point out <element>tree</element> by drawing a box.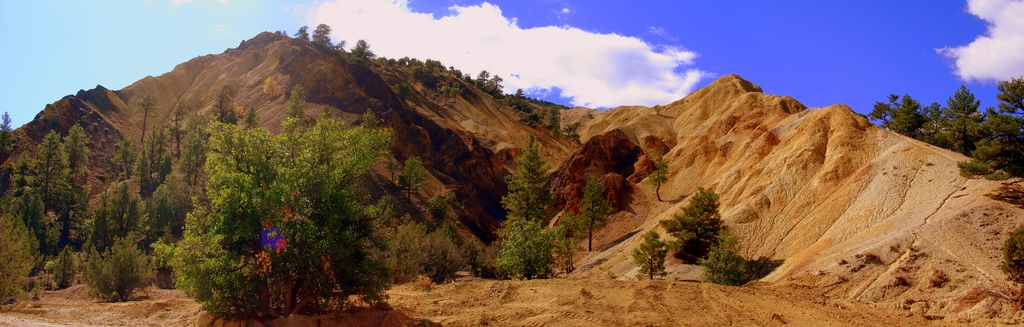
region(508, 125, 554, 226).
